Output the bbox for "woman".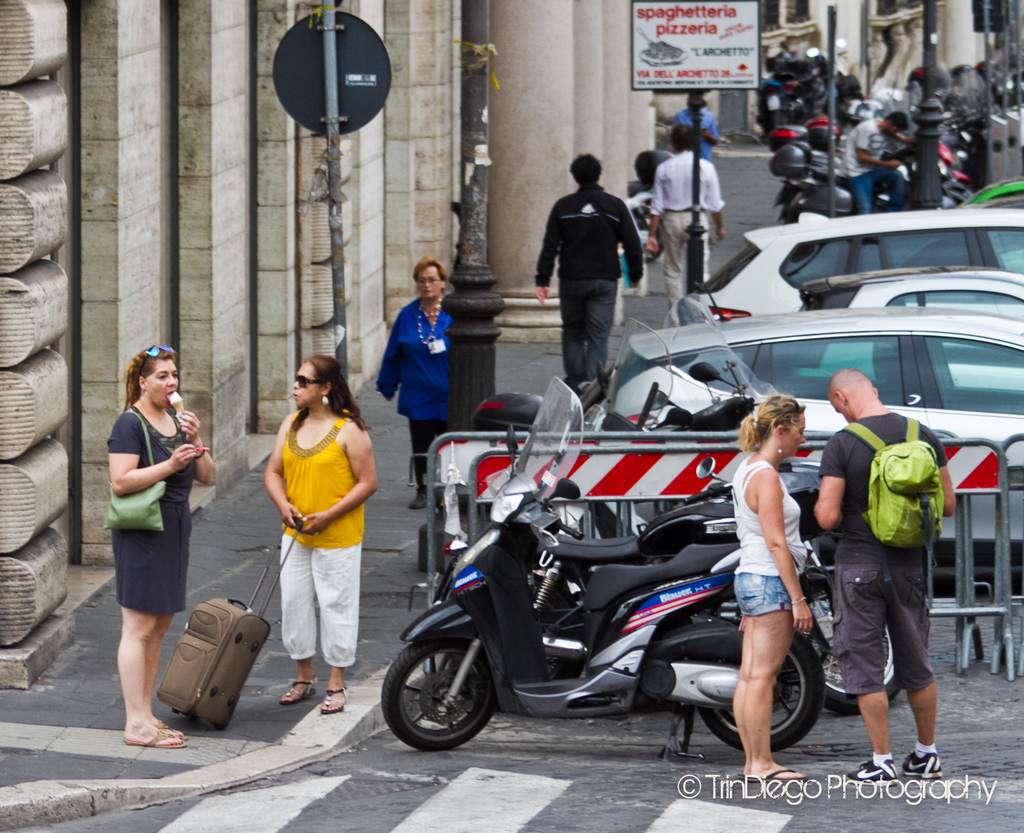
x1=381, y1=255, x2=447, y2=508.
